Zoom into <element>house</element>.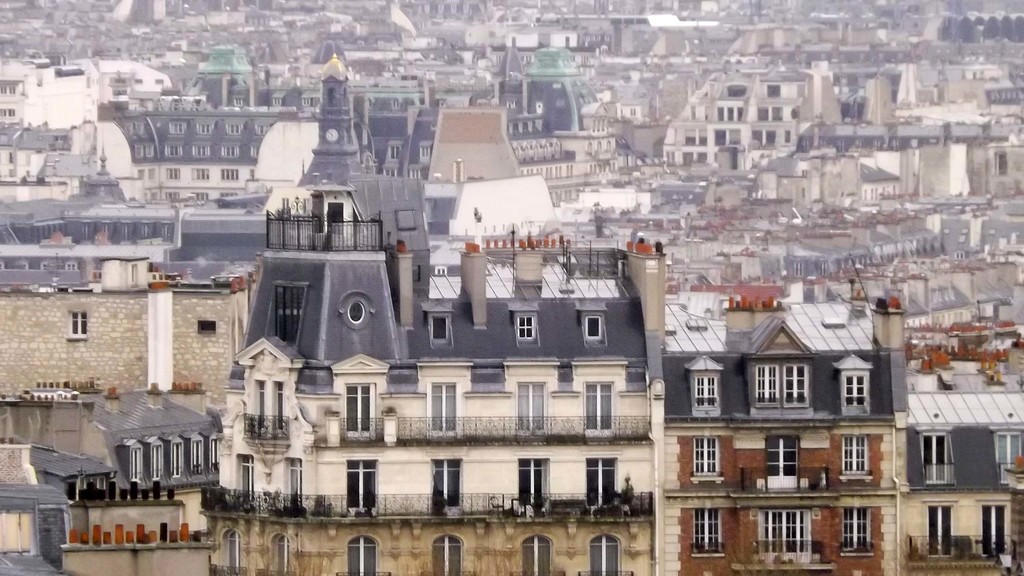
Zoom target: BBox(654, 296, 904, 575).
